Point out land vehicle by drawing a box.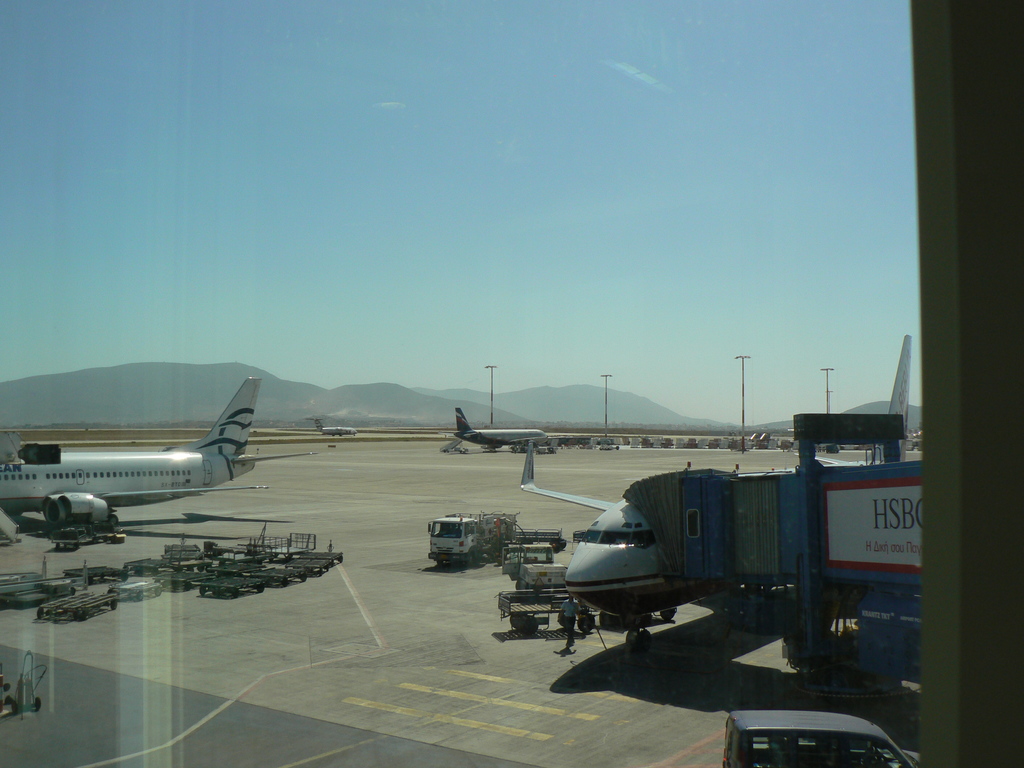
(x1=445, y1=409, x2=547, y2=454).
